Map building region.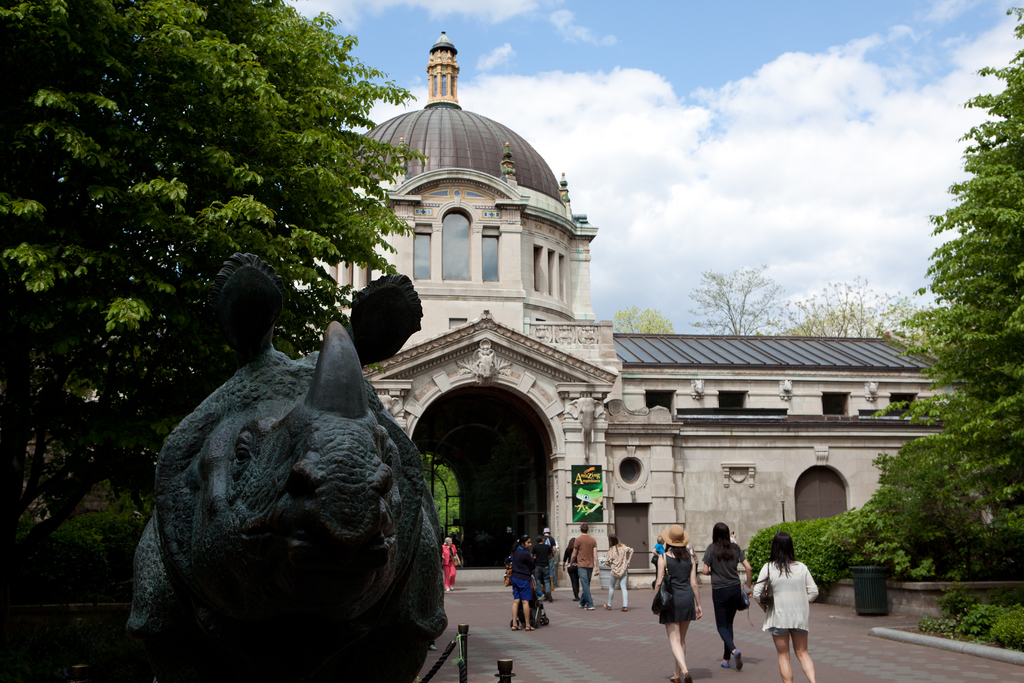
Mapped to locate(288, 33, 985, 597).
